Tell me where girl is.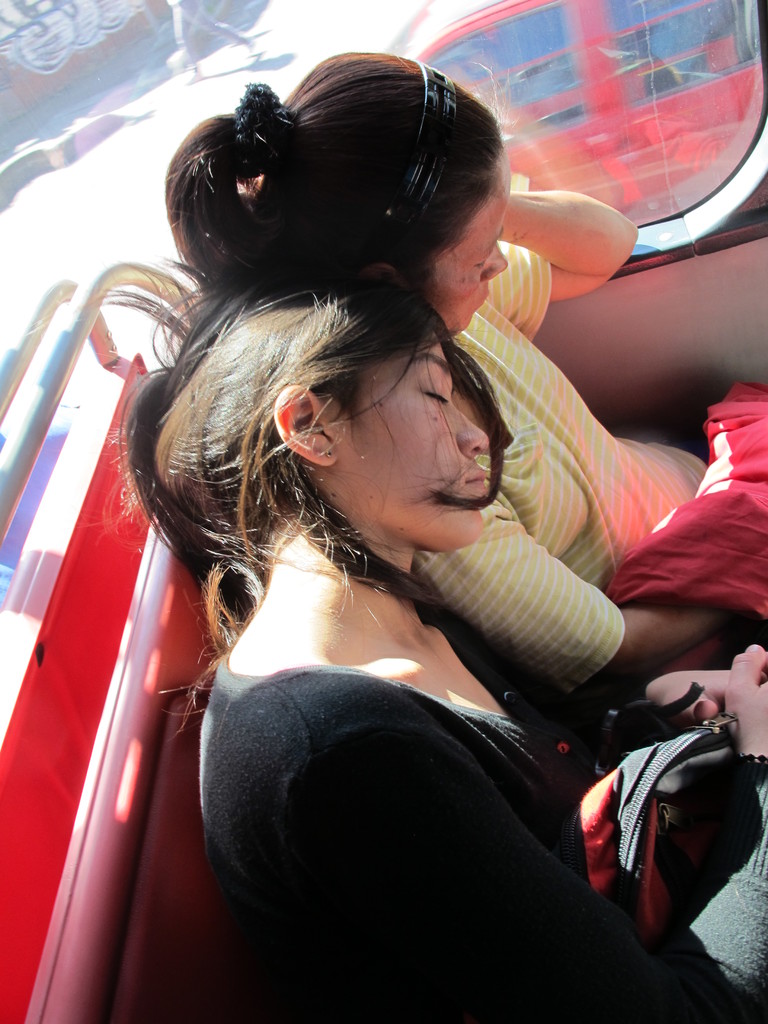
girl is at bbox=(107, 257, 763, 1023).
